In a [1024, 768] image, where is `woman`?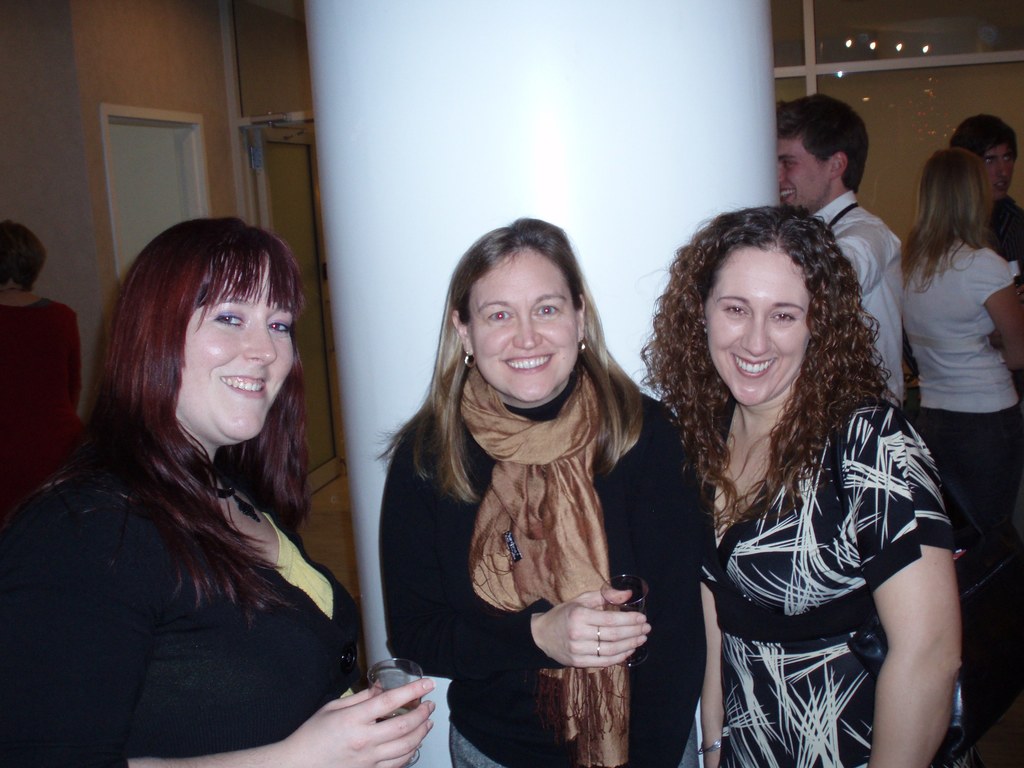
x1=638, y1=204, x2=972, y2=767.
